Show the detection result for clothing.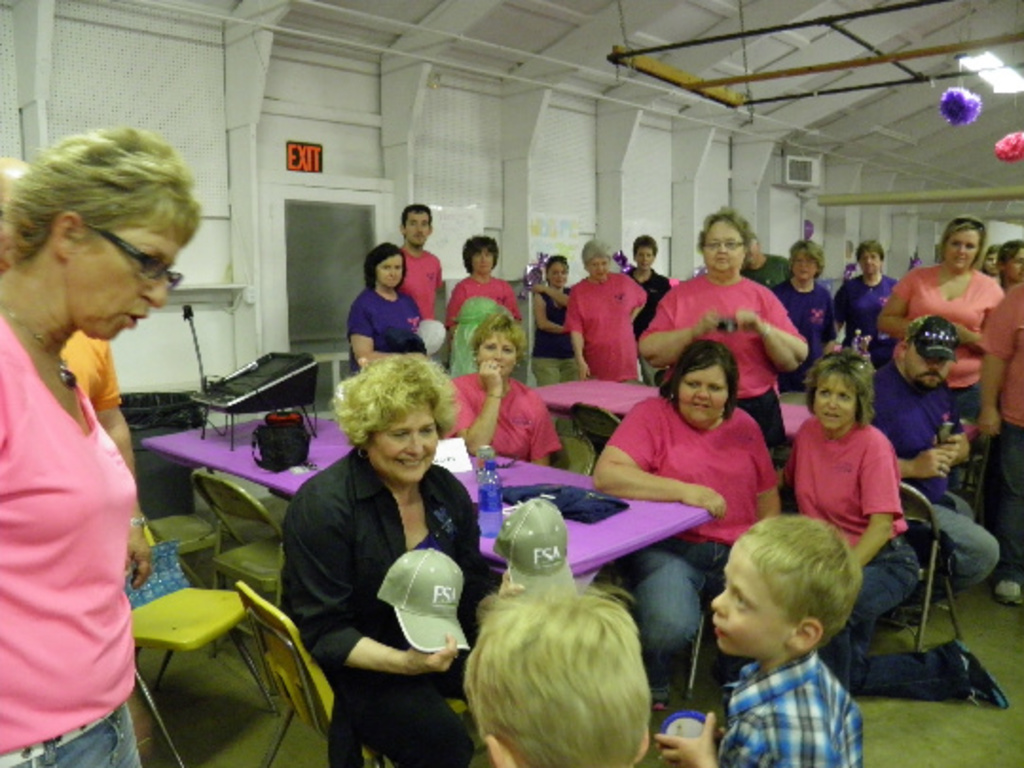
<bbox>886, 262, 1009, 421</bbox>.
